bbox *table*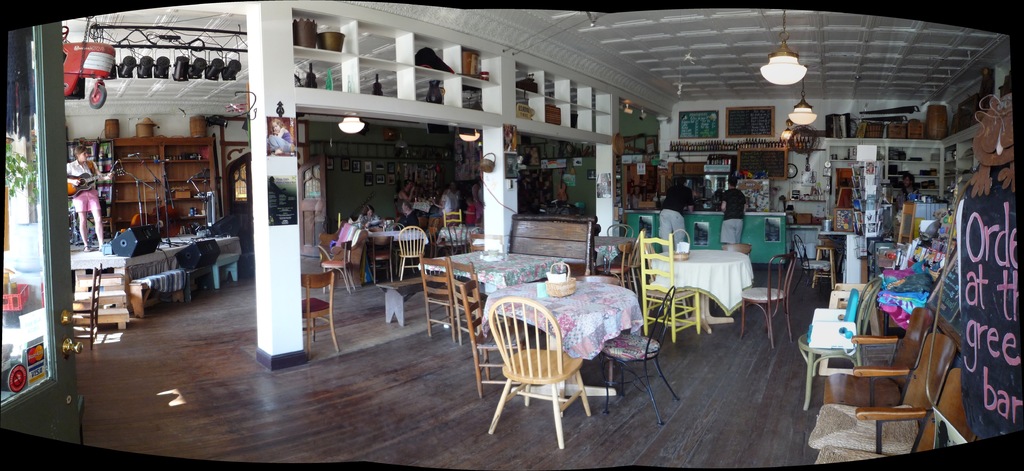
149,225,241,291
